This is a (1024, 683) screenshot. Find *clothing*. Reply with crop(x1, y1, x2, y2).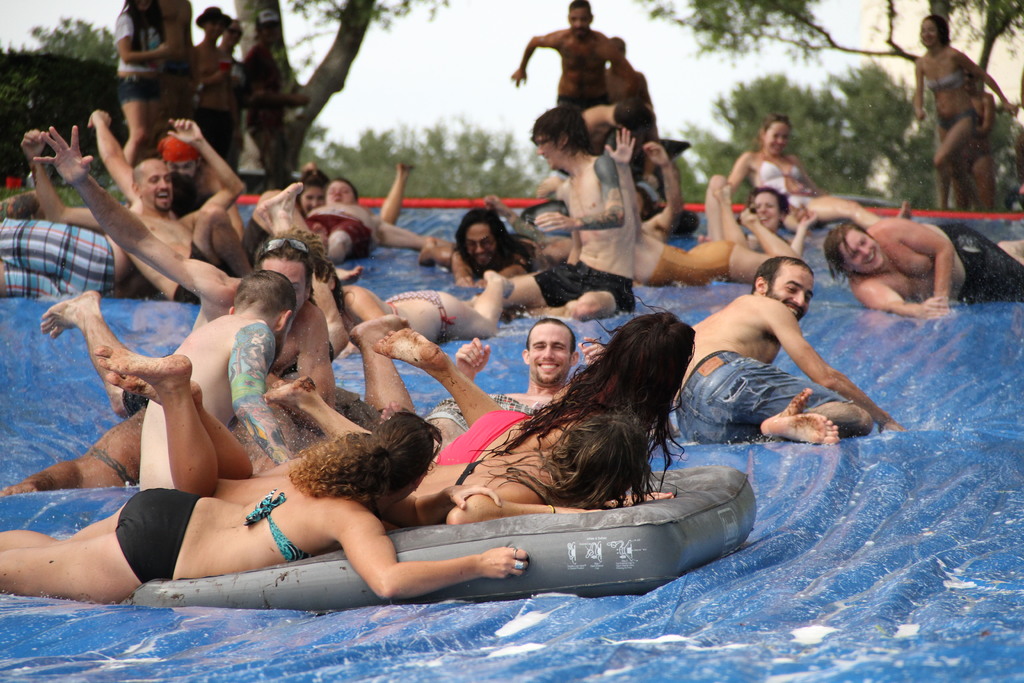
crop(124, 10, 164, 111).
